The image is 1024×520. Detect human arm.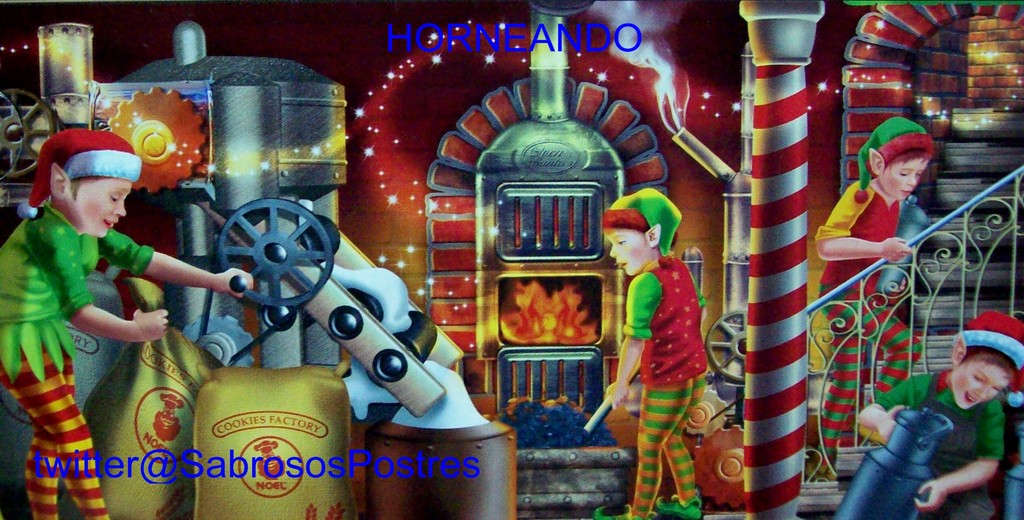
Detection: (816,178,913,258).
